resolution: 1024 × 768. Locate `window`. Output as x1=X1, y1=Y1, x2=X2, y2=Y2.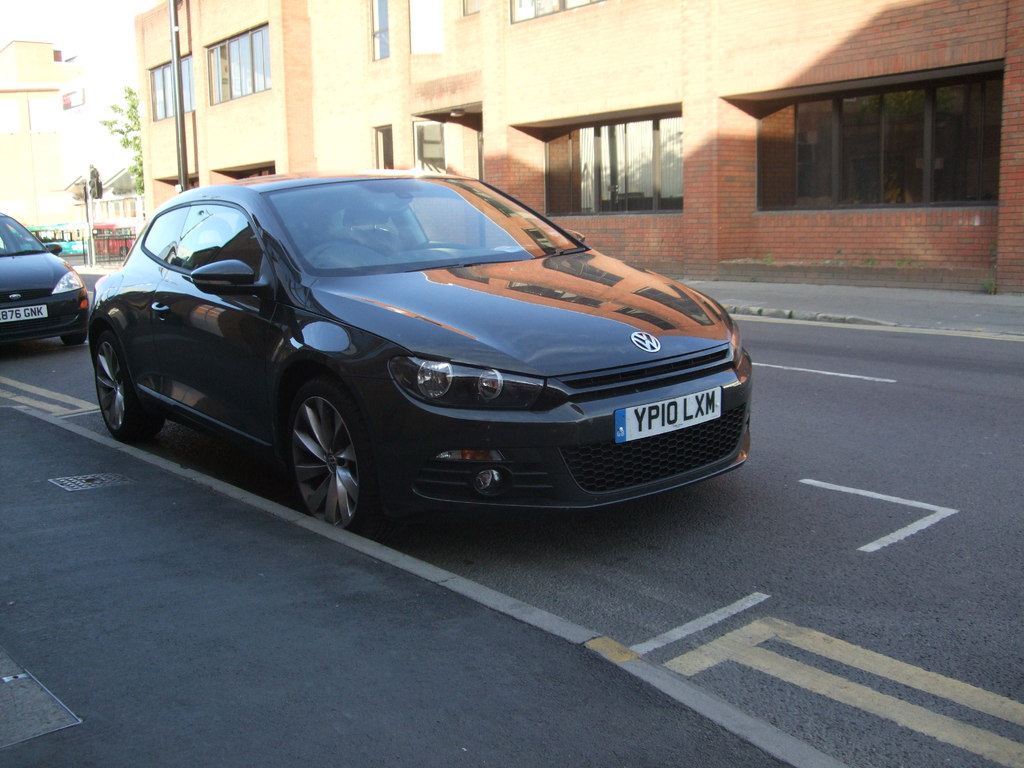
x1=367, y1=0, x2=392, y2=63.
